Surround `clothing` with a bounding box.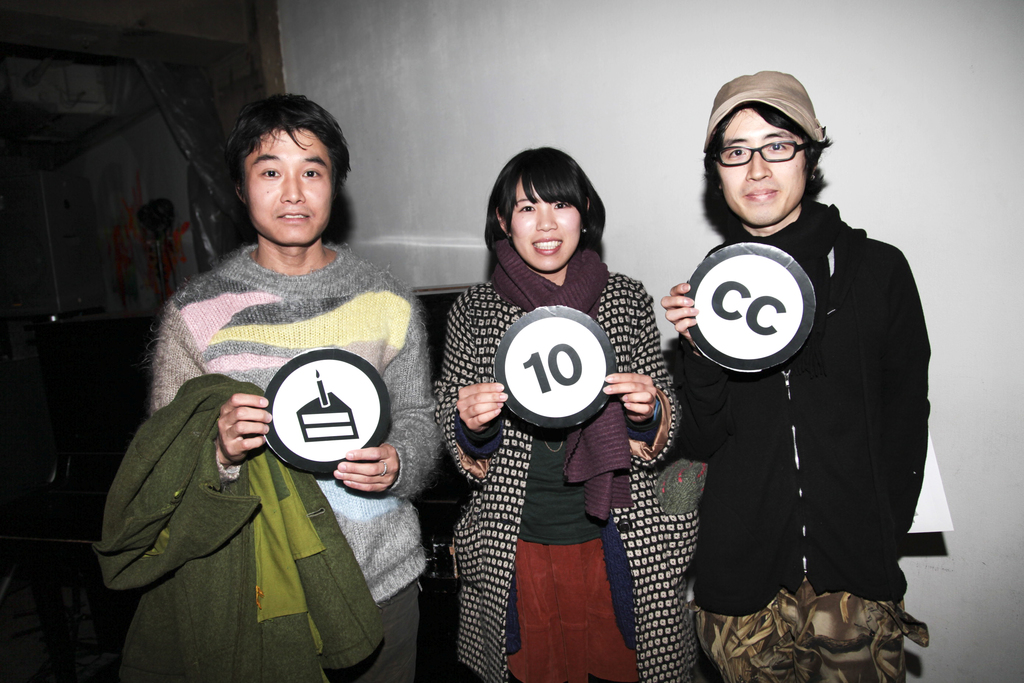
{"left": 426, "top": 238, "right": 703, "bottom": 682}.
